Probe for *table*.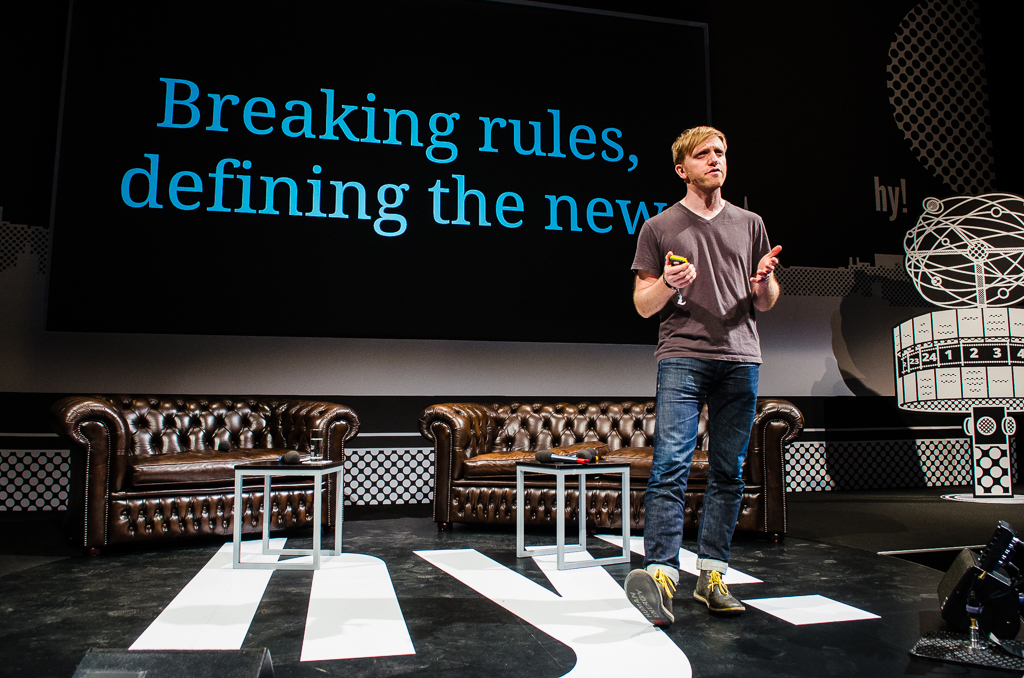
Probe result: x1=233, y1=456, x2=348, y2=578.
